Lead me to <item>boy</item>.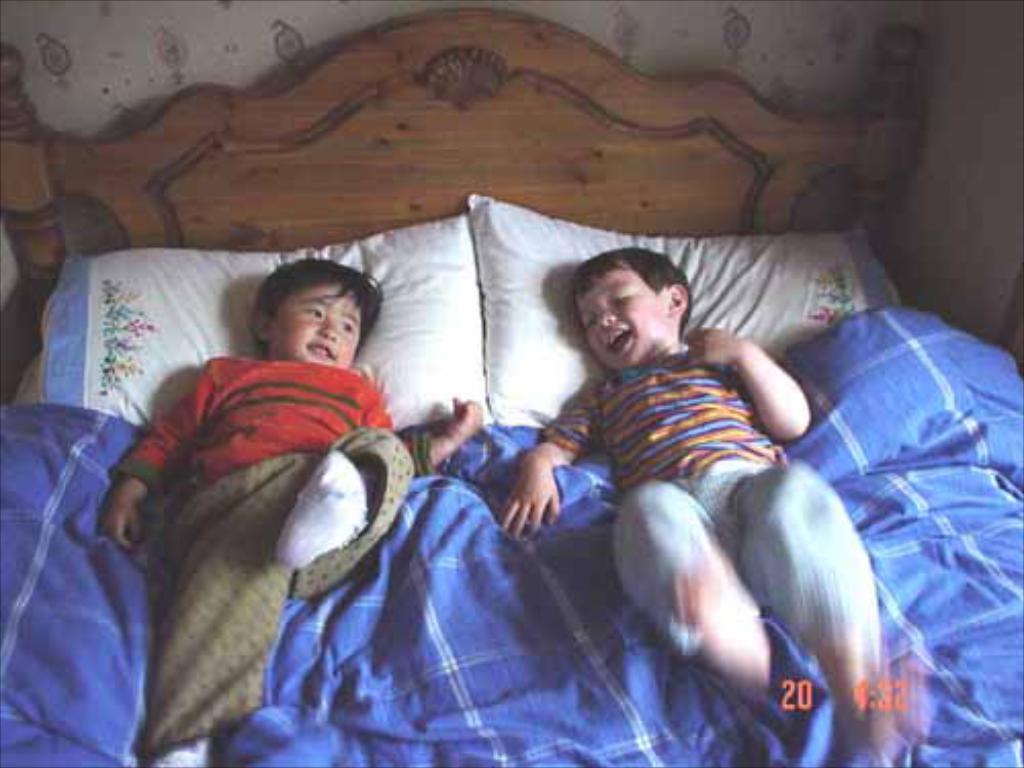
Lead to detection(90, 246, 420, 727).
